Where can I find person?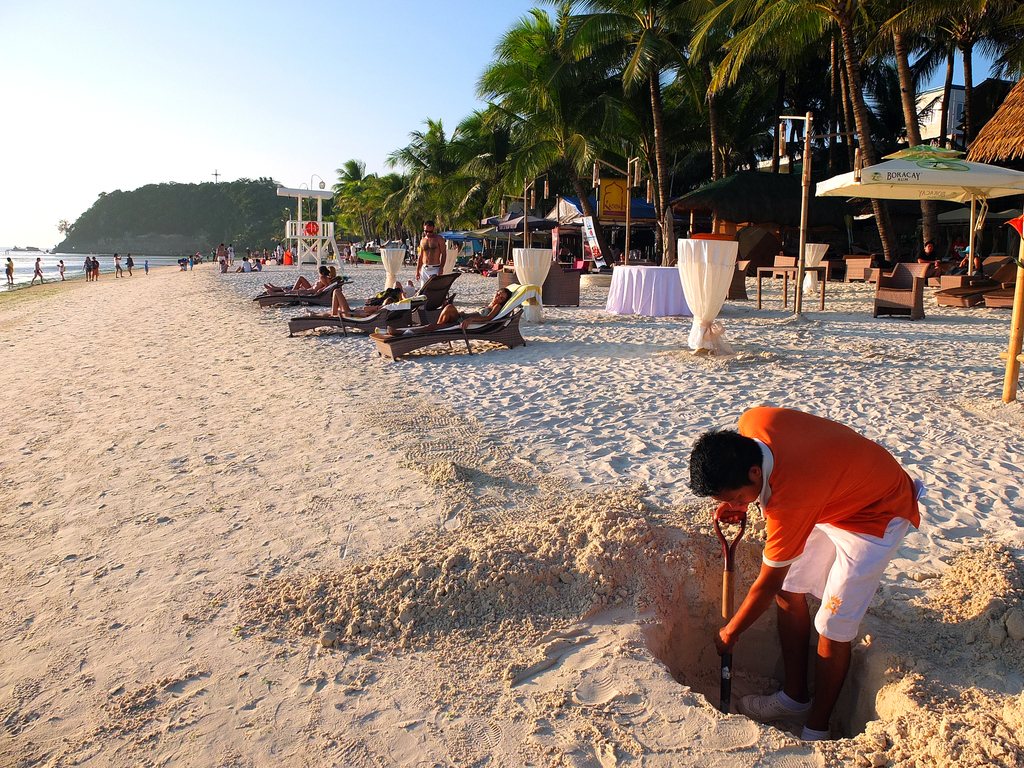
You can find it at l=90, t=253, r=103, b=280.
